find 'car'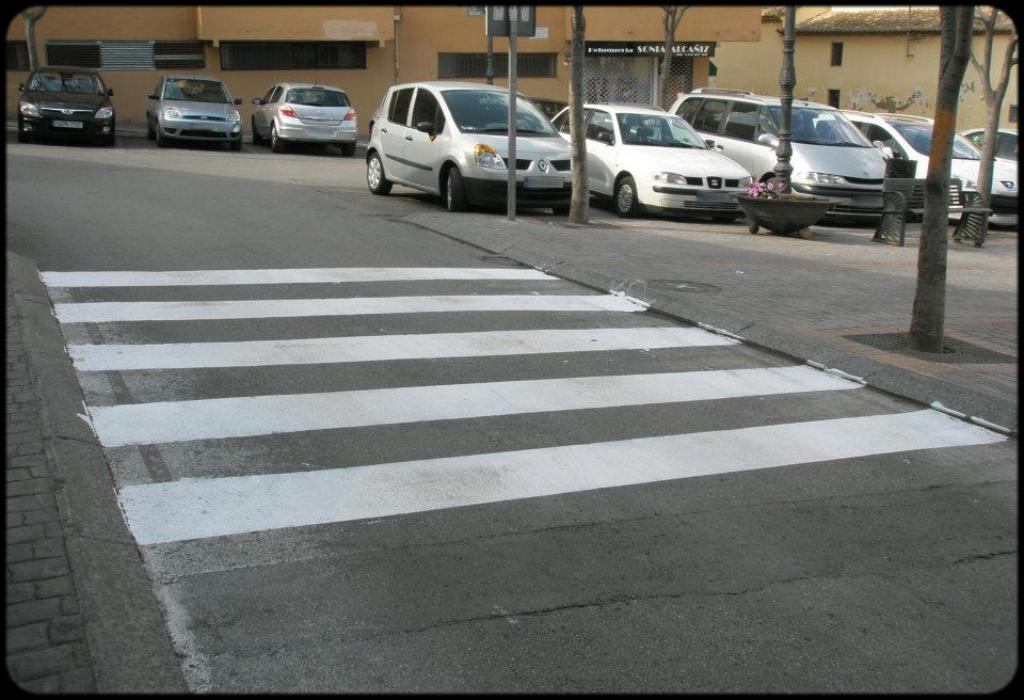
(949, 126, 1017, 164)
